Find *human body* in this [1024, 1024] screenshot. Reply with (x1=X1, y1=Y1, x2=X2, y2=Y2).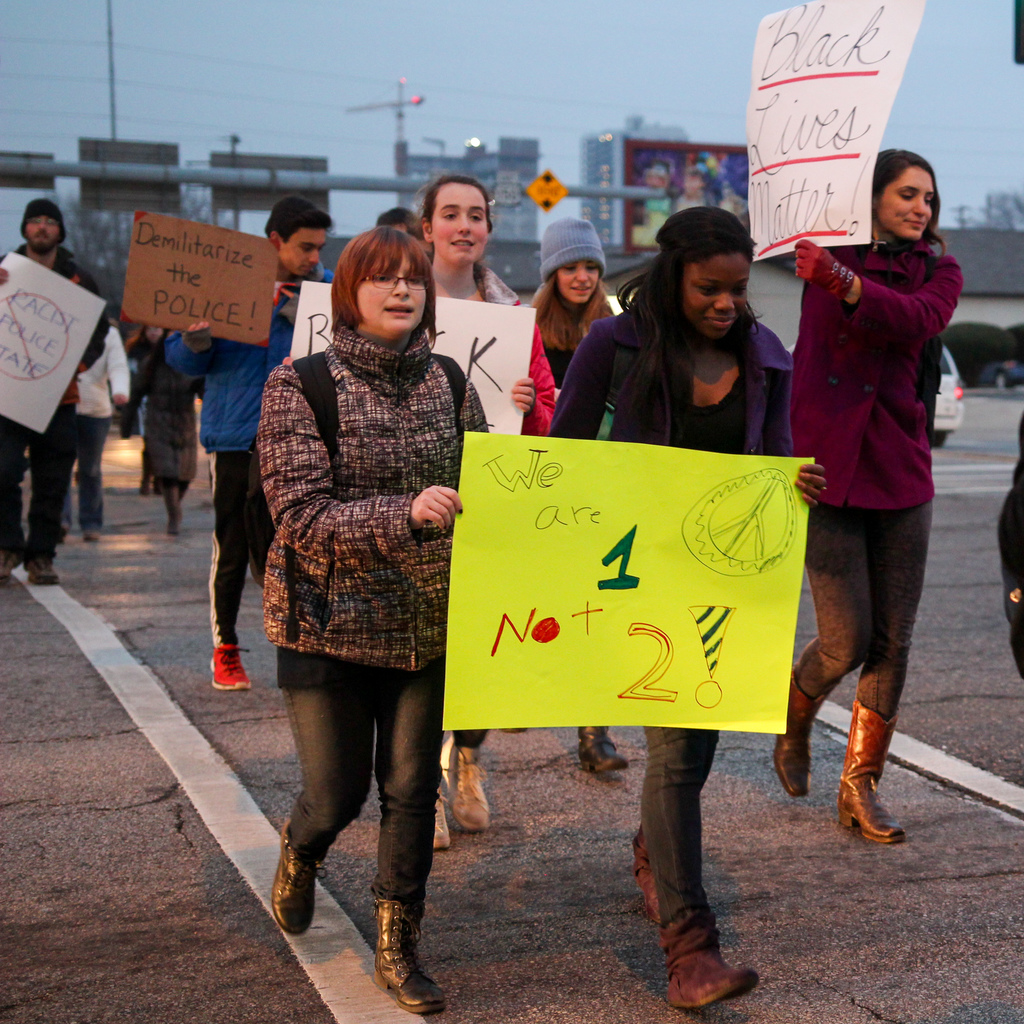
(x1=774, y1=113, x2=978, y2=836).
